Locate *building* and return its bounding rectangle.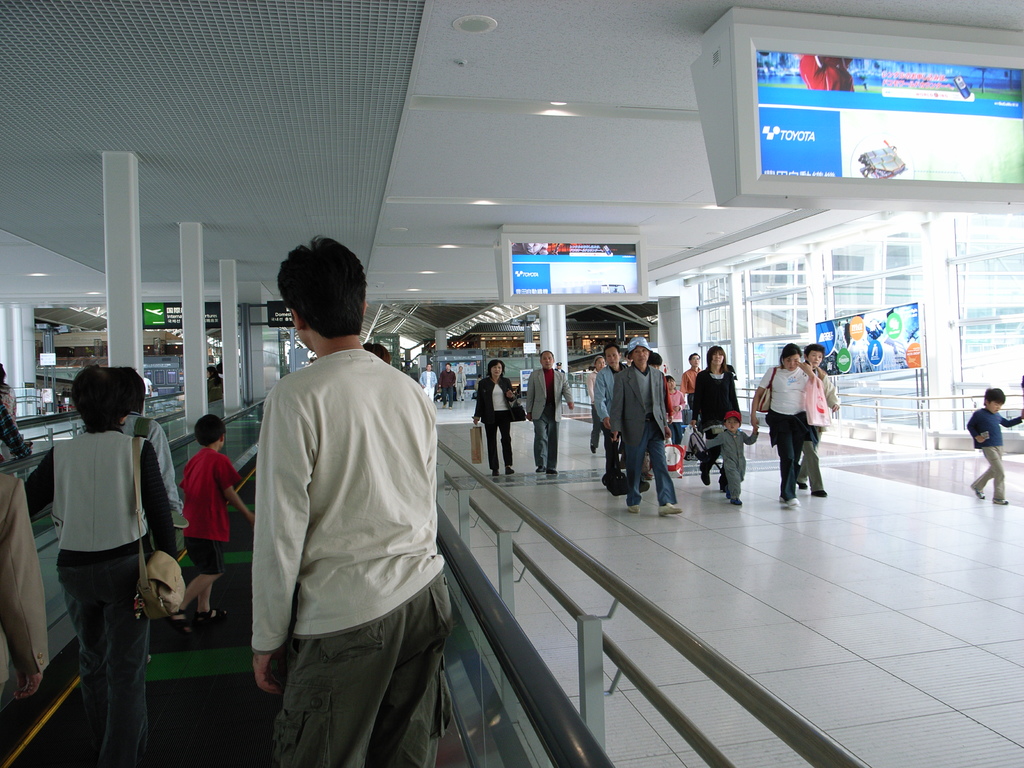
locate(0, 0, 1023, 767).
